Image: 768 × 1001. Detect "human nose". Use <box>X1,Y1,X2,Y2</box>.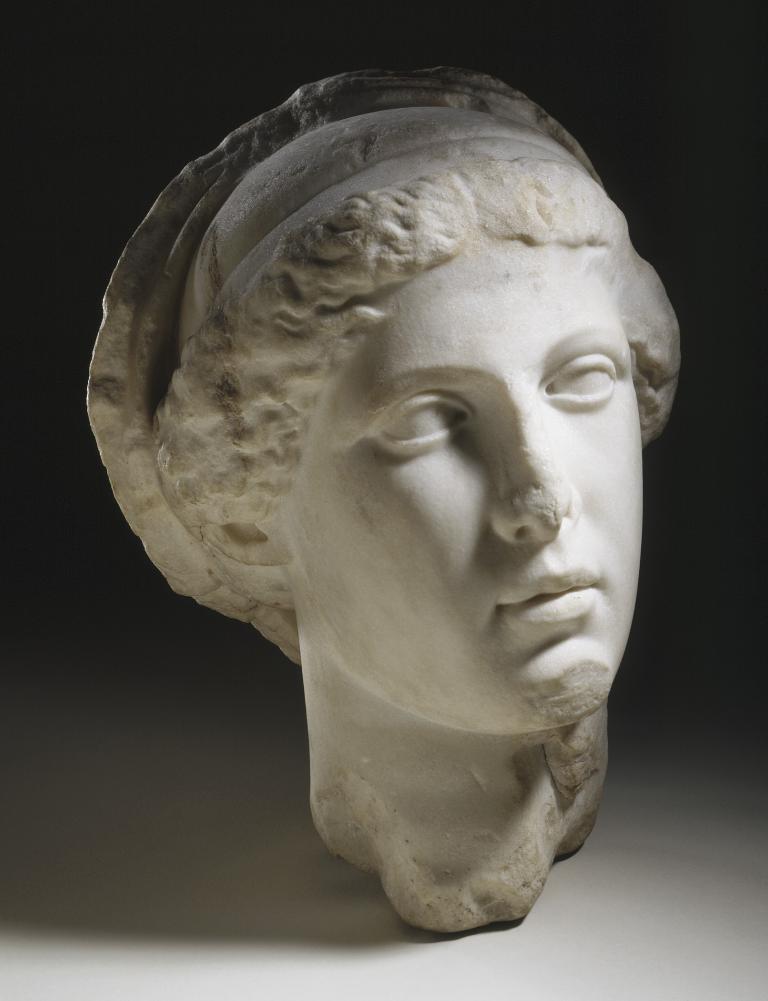
<box>494,391,586,541</box>.
